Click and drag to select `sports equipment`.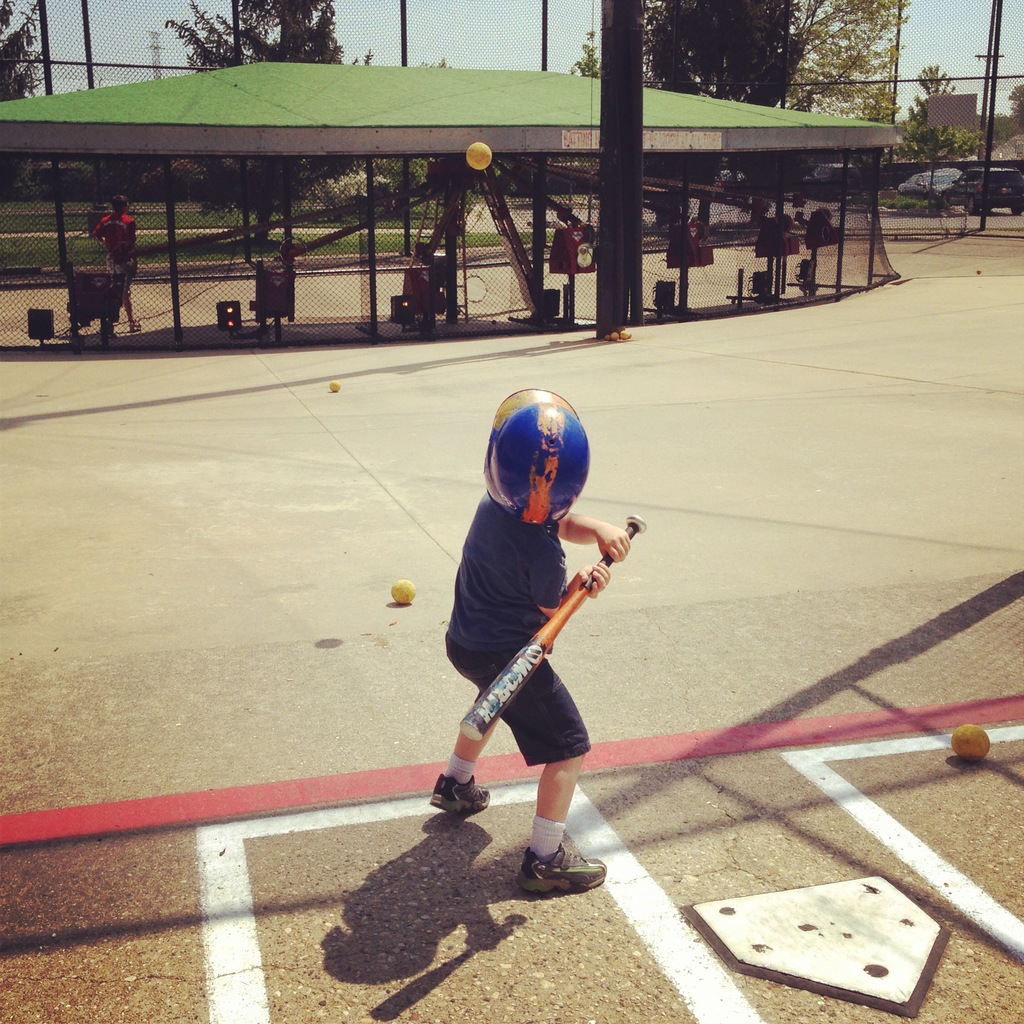
Selection: [left=481, top=387, right=590, bottom=524].
